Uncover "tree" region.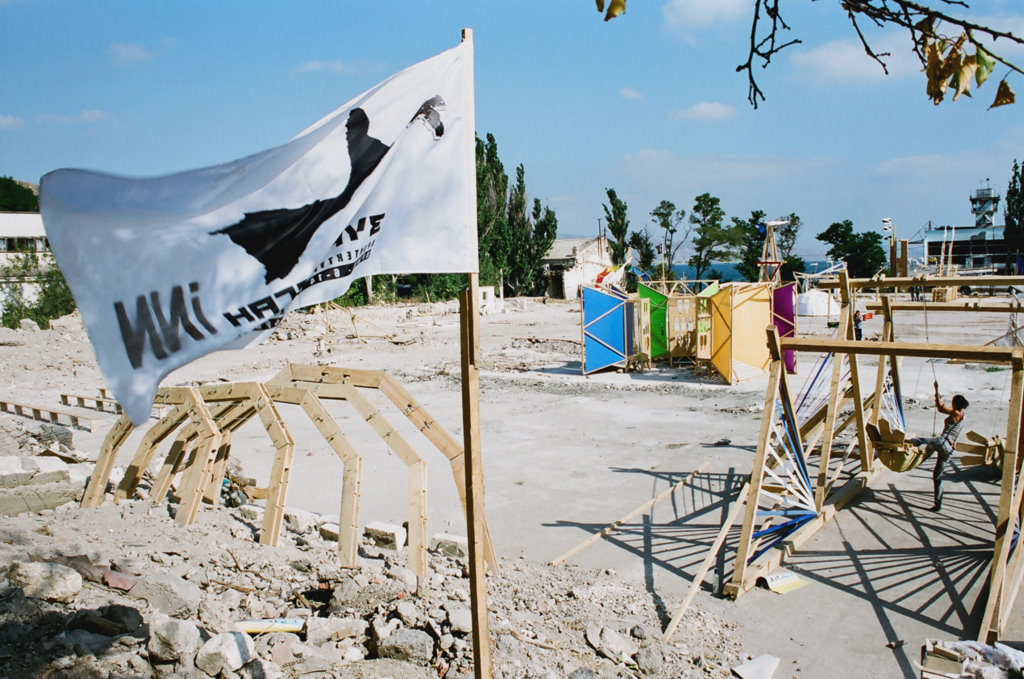
Uncovered: x1=473, y1=126, x2=510, y2=283.
